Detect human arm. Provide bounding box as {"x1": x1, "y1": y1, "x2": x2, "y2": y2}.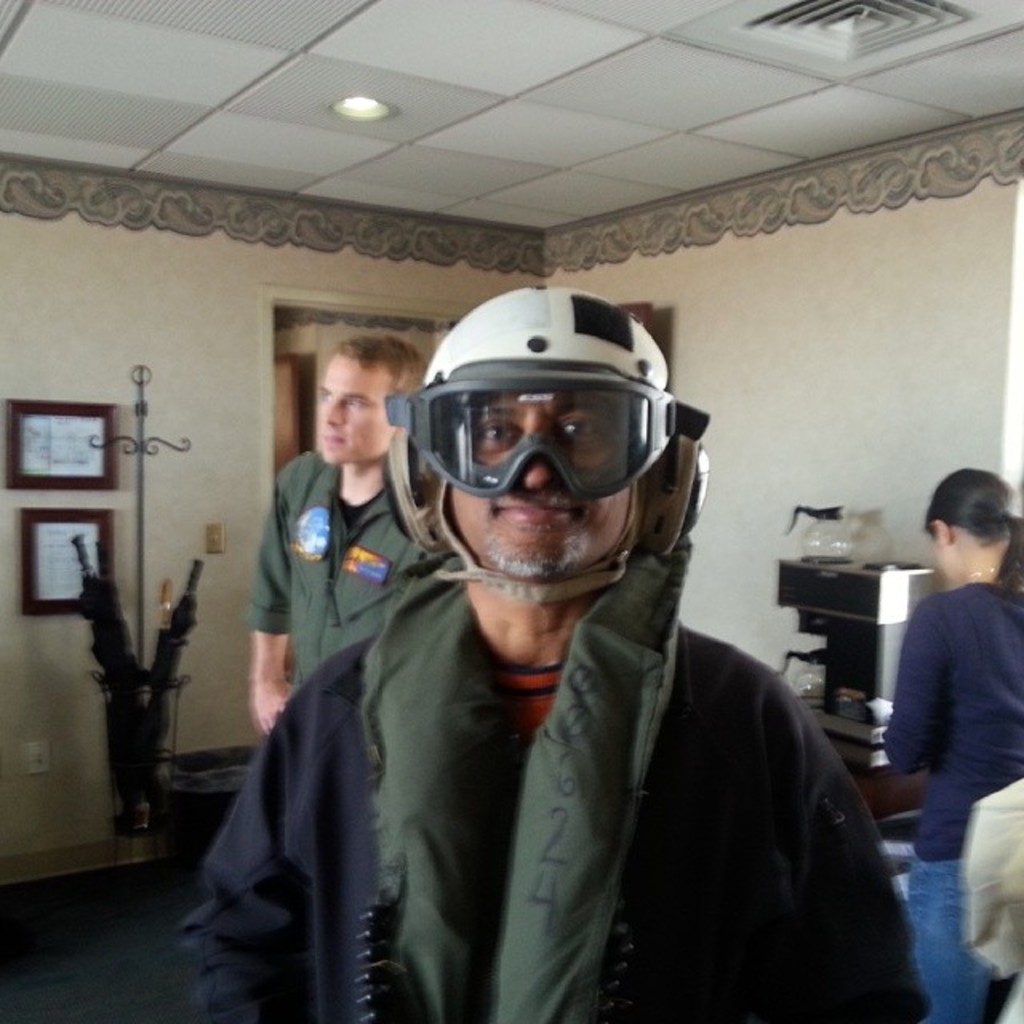
{"x1": 883, "y1": 608, "x2": 950, "y2": 765}.
